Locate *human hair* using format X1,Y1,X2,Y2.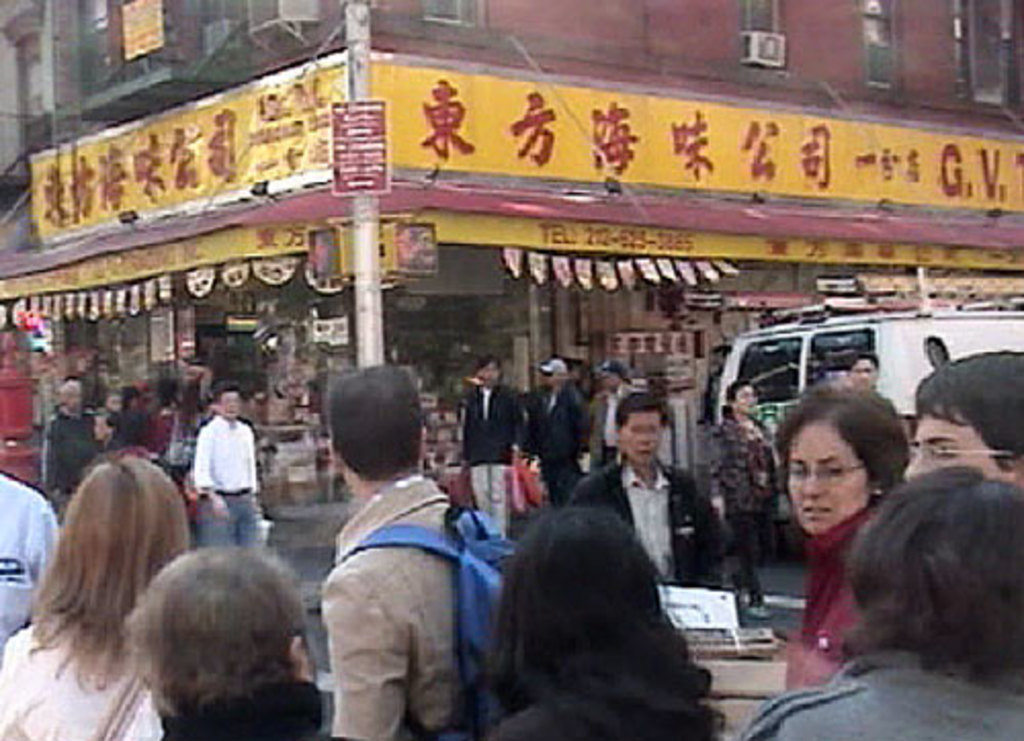
614,393,670,422.
